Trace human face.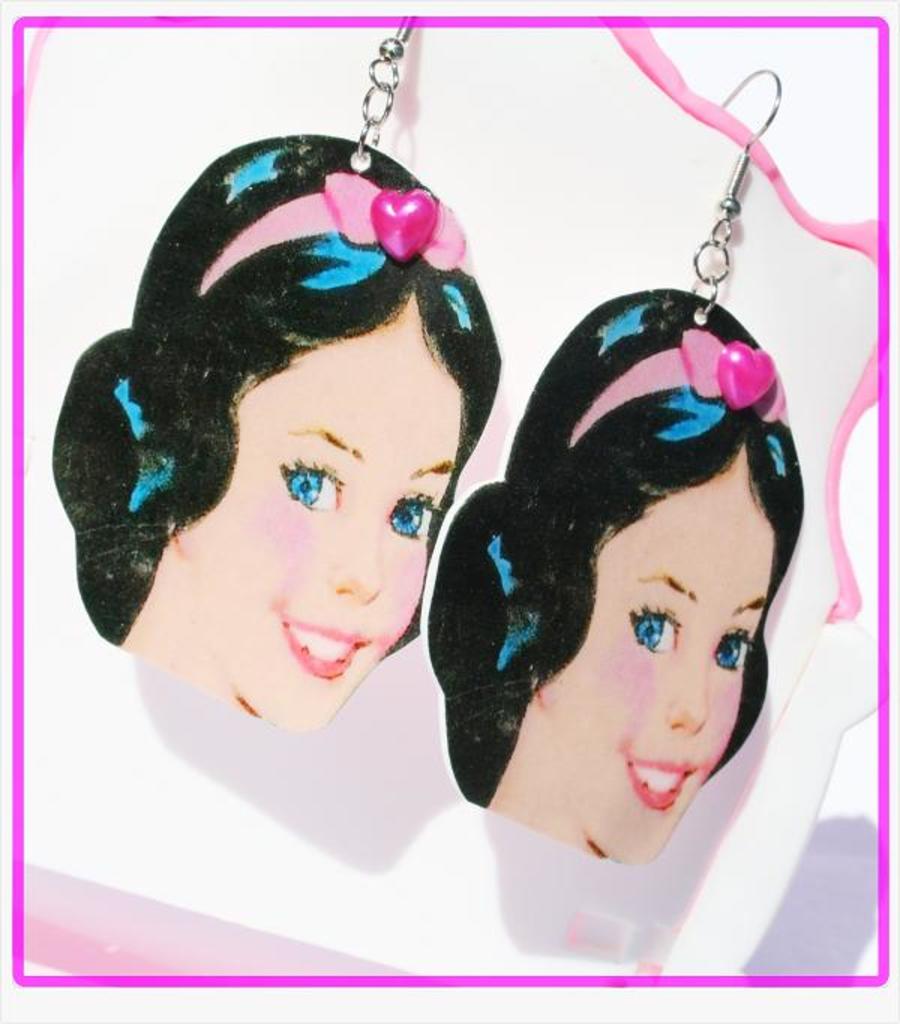
Traced to region(543, 441, 778, 862).
